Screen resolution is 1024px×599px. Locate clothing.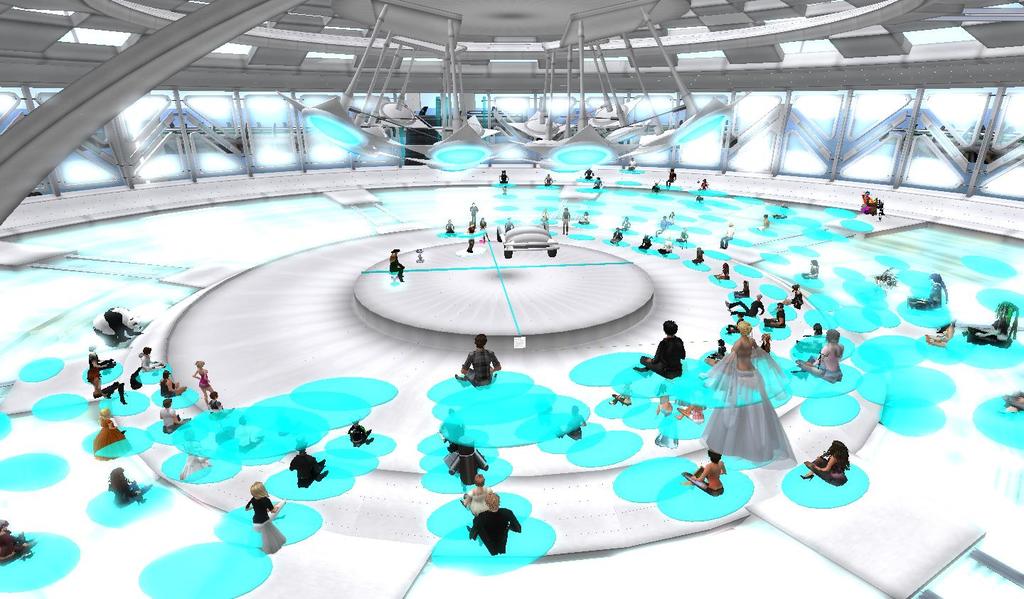
[757, 336, 766, 359].
